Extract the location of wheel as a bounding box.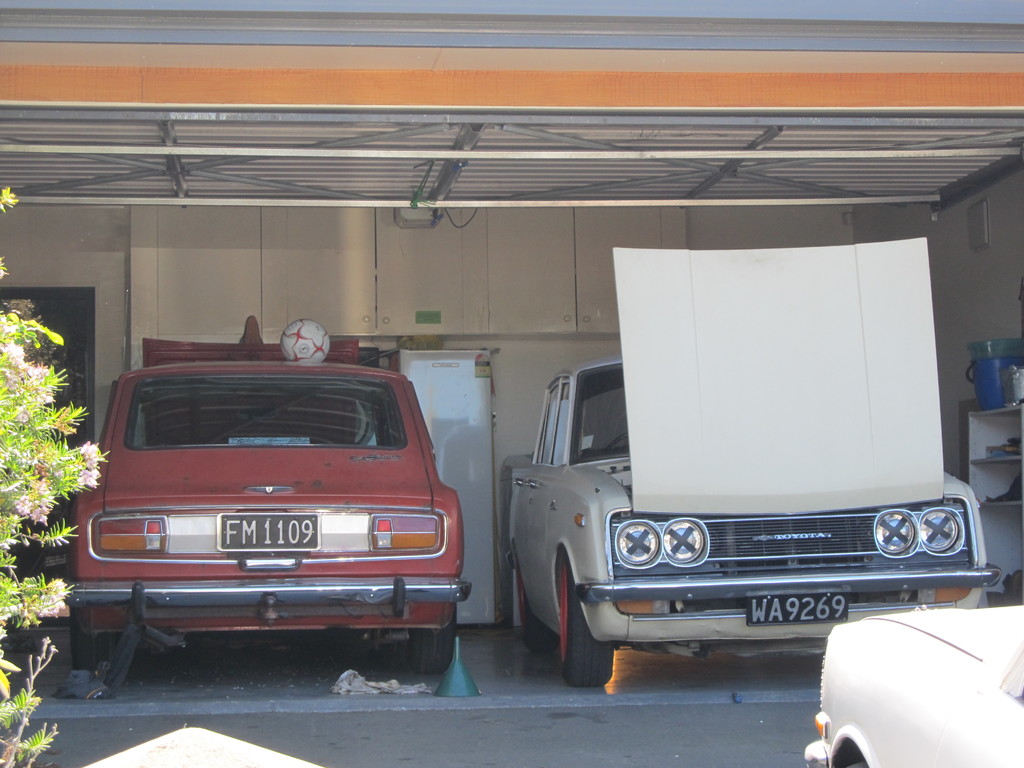
(560, 552, 620, 696).
